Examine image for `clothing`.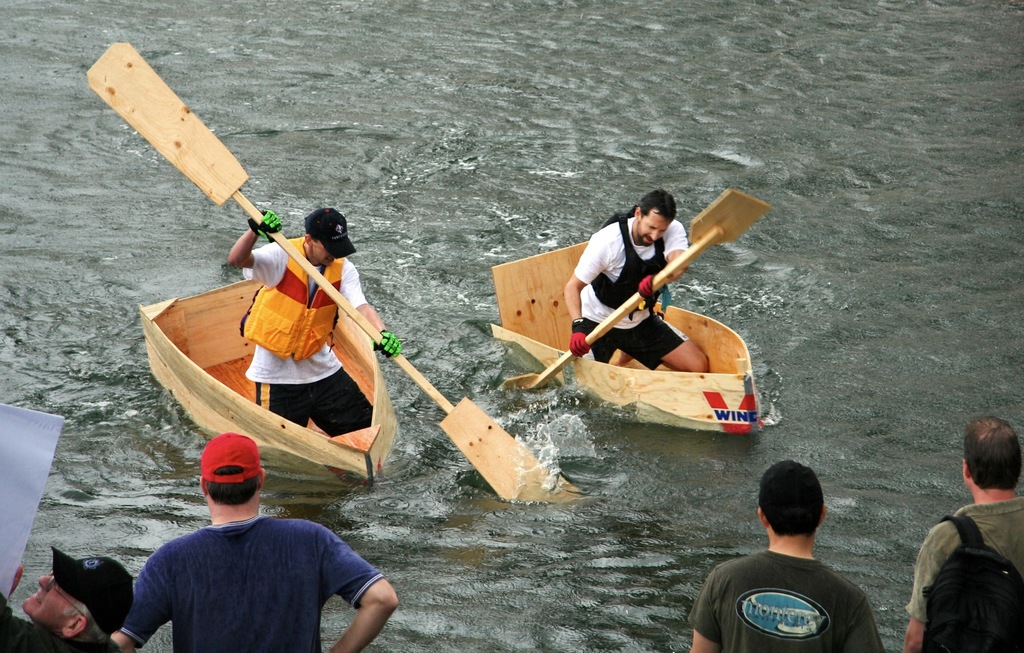
Examination result: (904, 501, 1023, 625).
